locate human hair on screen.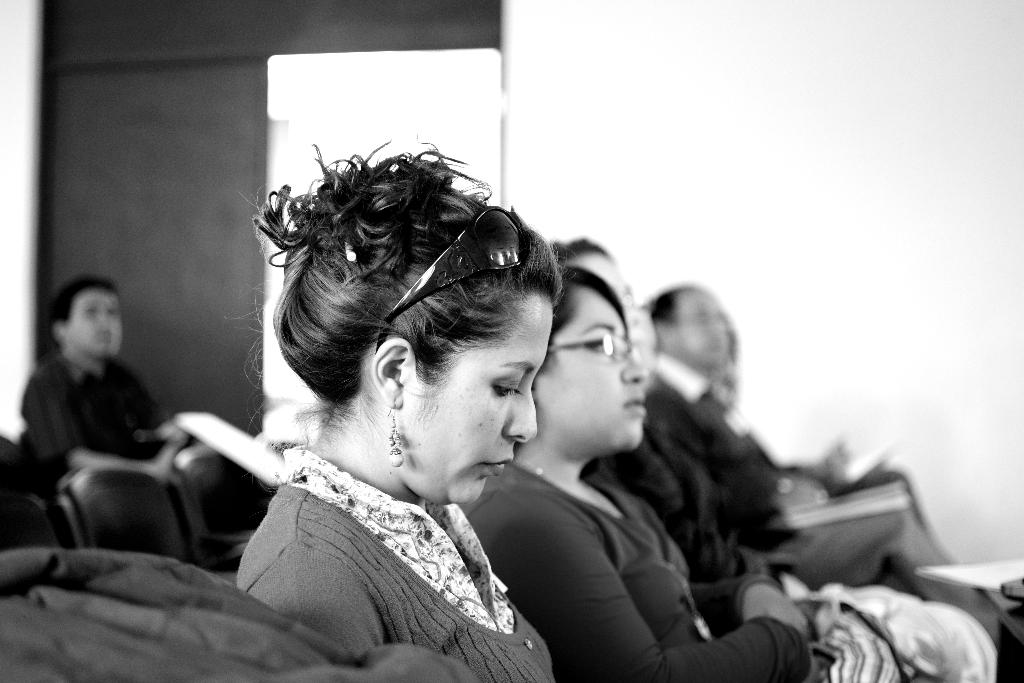
On screen at [559,237,604,257].
